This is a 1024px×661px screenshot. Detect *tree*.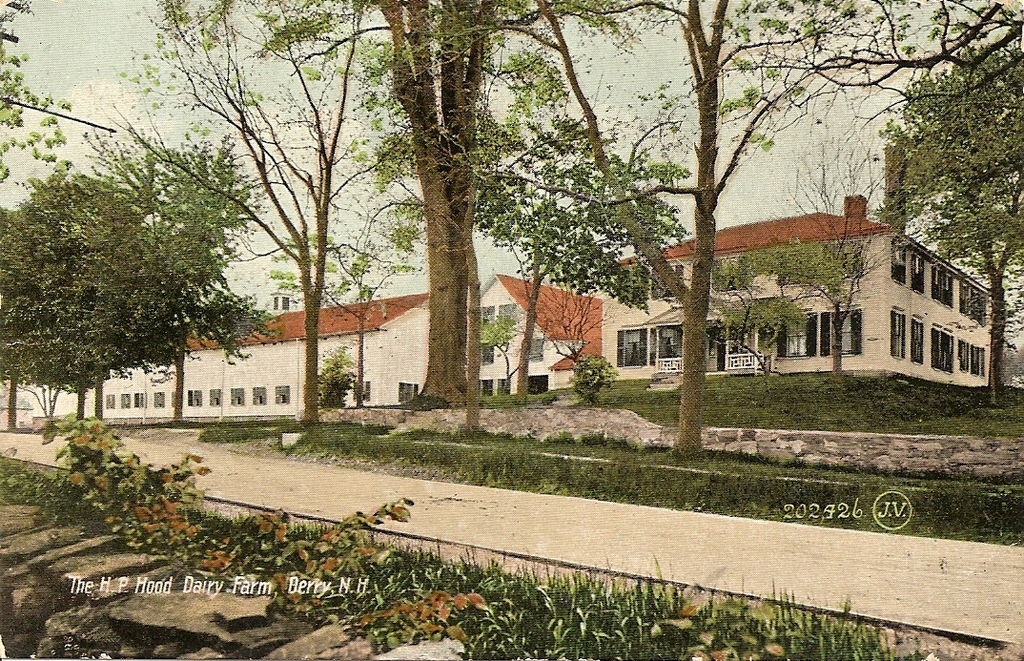
(x1=472, y1=113, x2=700, y2=405).
